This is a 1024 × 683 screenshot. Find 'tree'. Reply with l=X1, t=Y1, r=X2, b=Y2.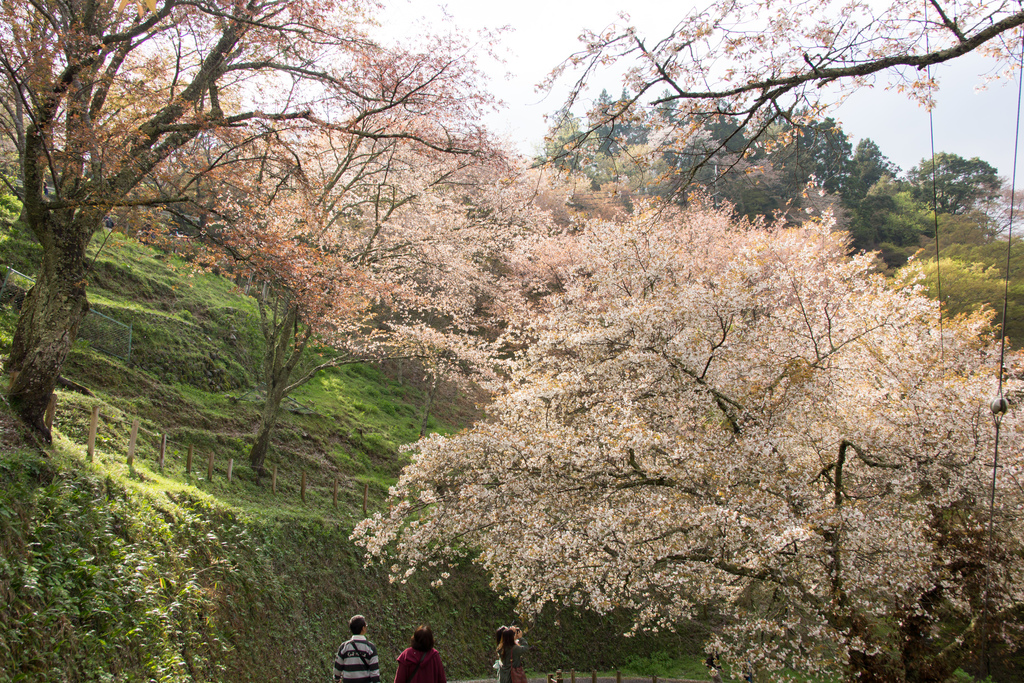
l=0, t=0, r=511, b=440.
